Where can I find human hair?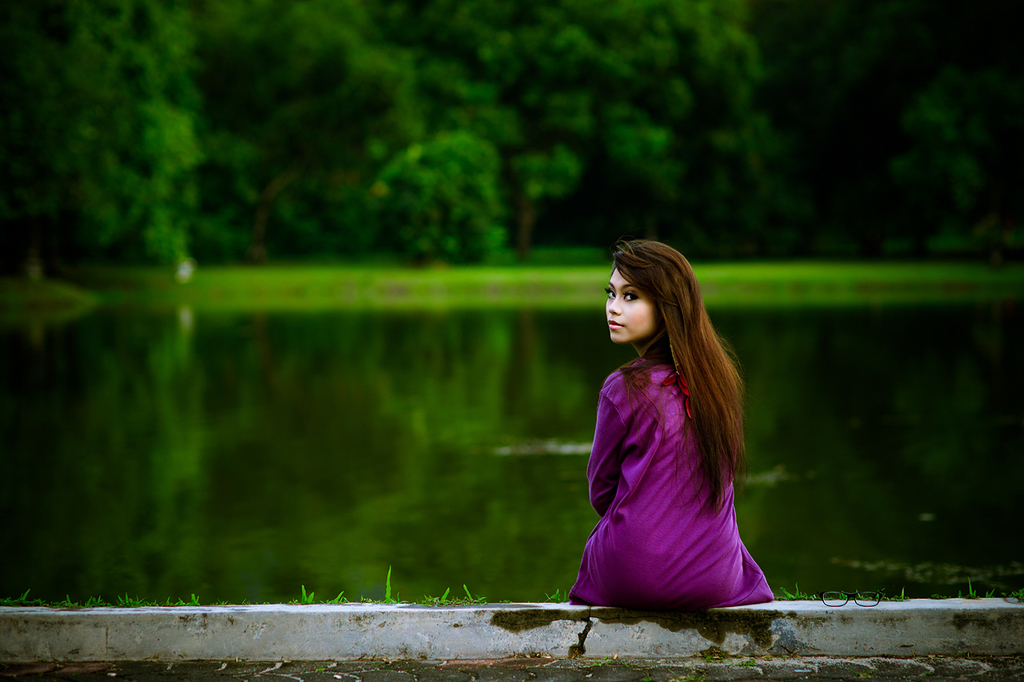
You can find it at 602, 230, 749, 534.
